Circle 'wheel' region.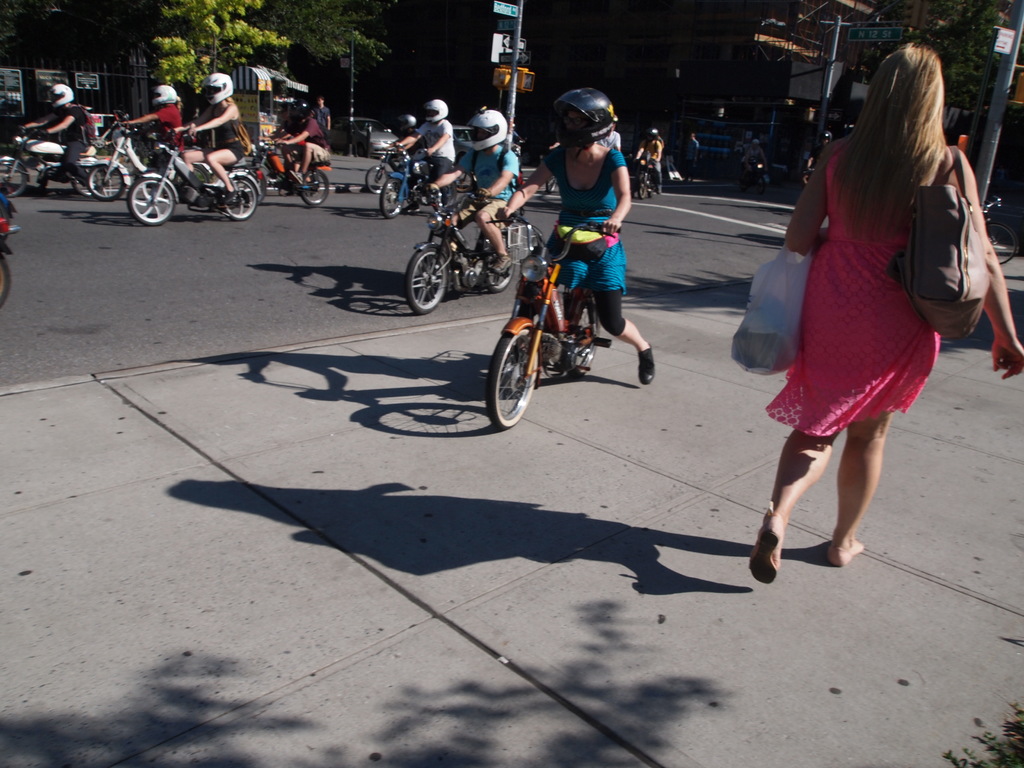
Region: <box>490,309,548,426</box>.
